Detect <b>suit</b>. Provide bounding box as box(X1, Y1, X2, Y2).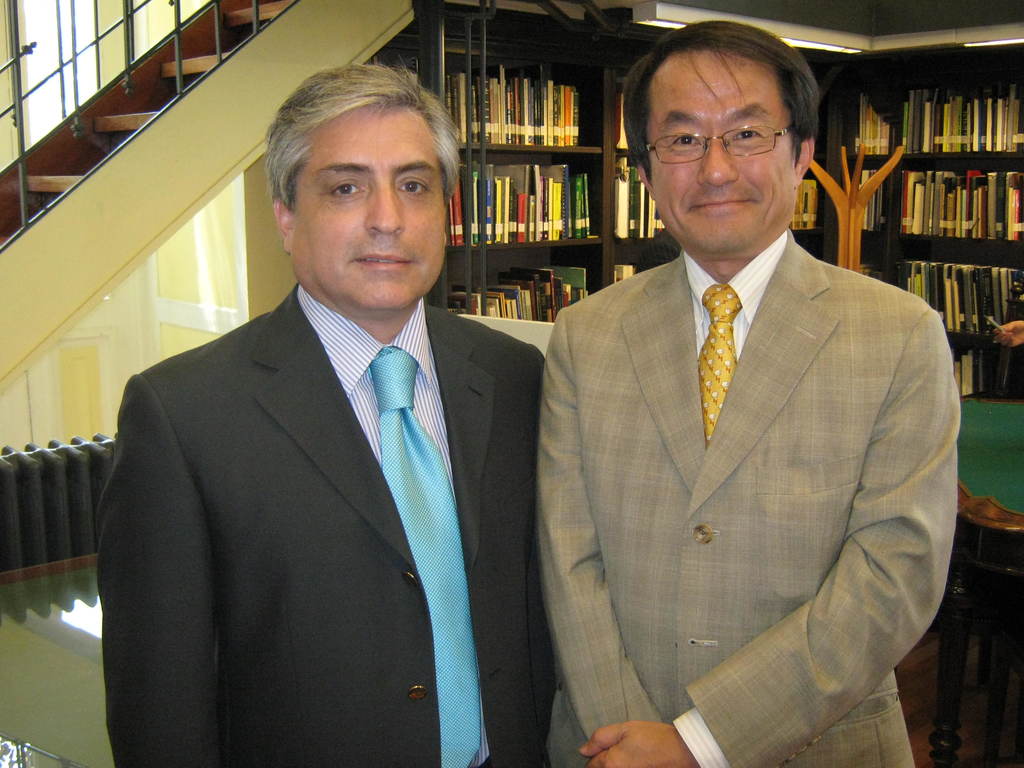
box(534, 227, 964, 767).
